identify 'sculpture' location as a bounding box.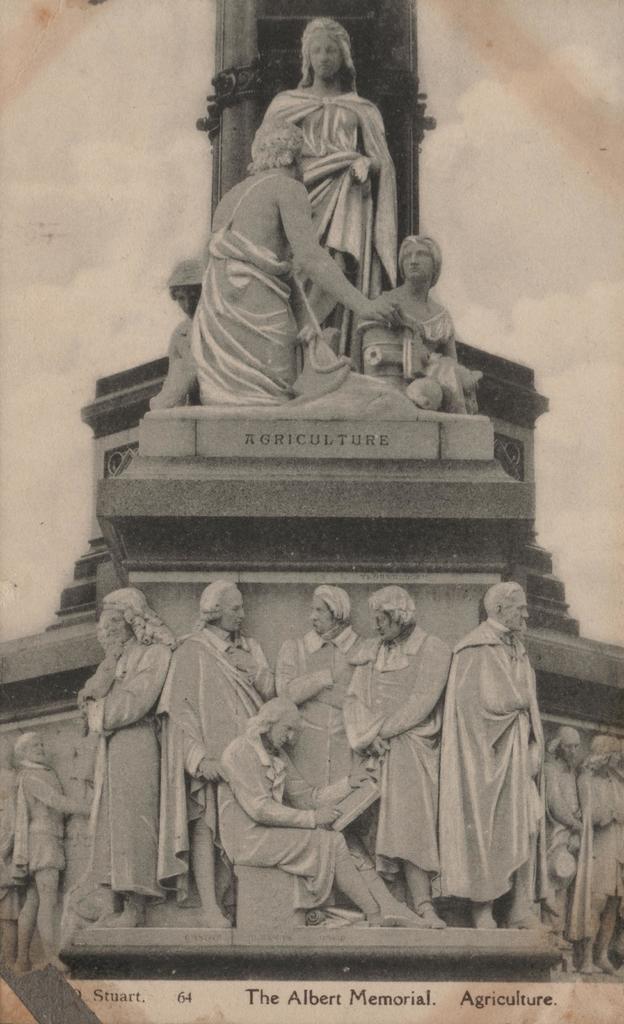
bbox=(378, 225, 480, 417).
